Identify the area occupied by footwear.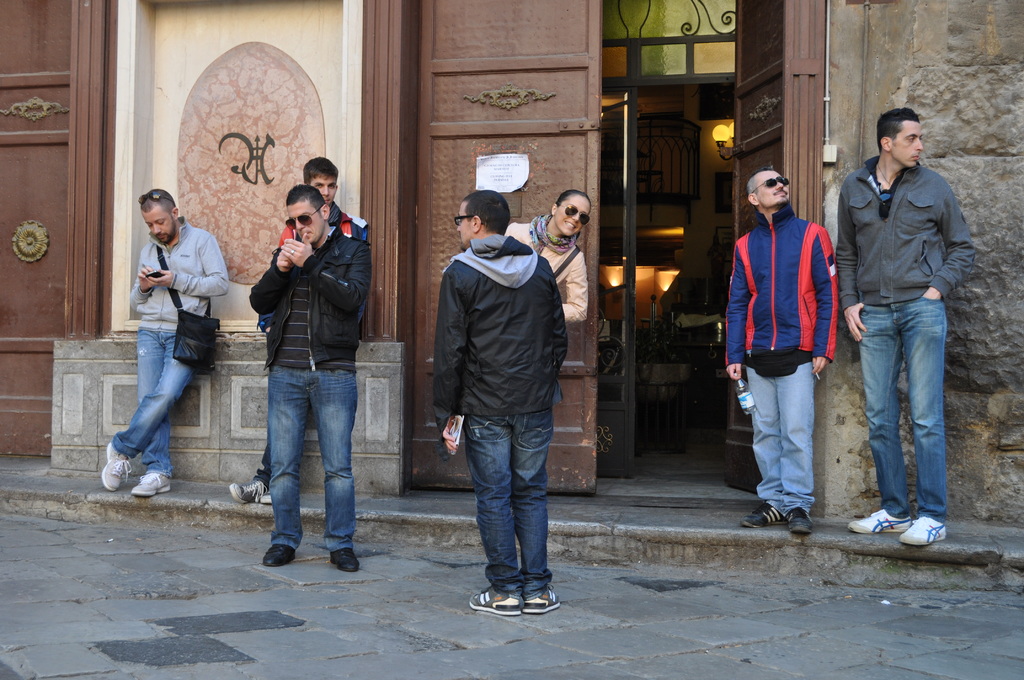
Area: 260:542:295:568.
